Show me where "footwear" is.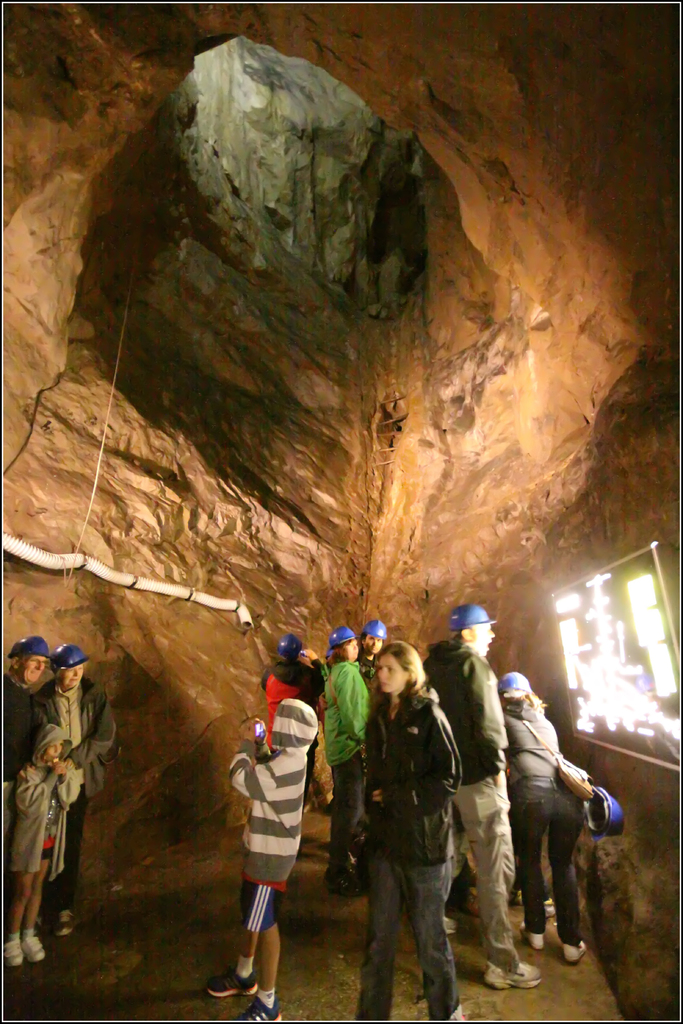
"footwear" is at box=[458, 886, 479, 912].
